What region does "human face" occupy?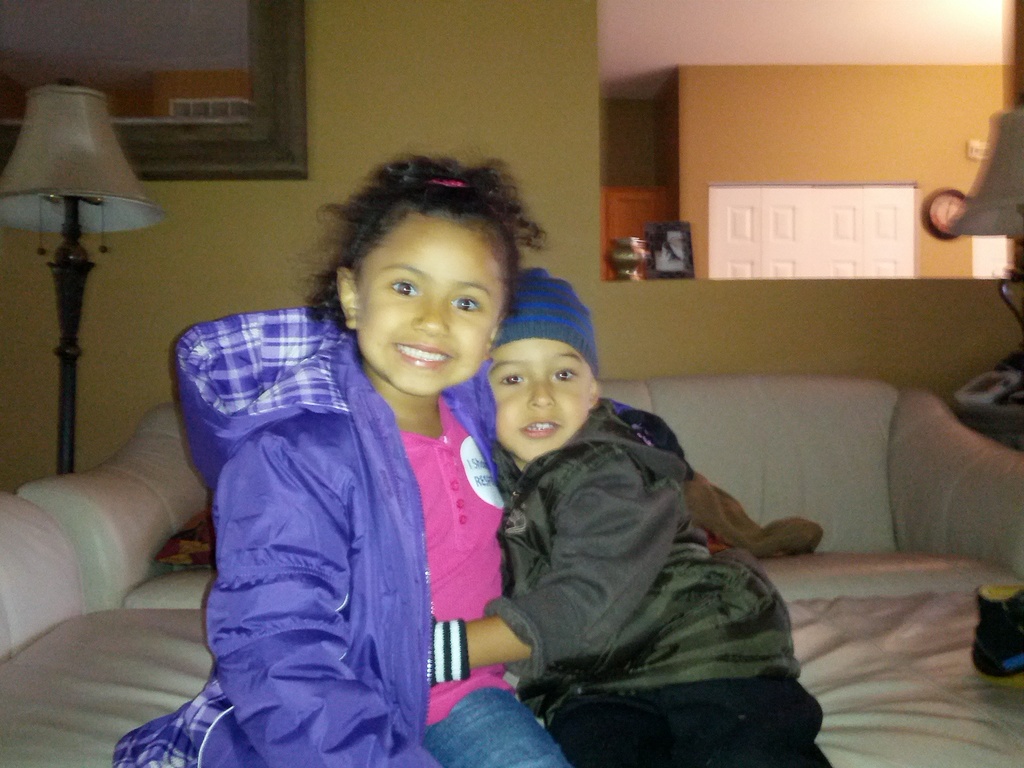
(489,338,595,461).
